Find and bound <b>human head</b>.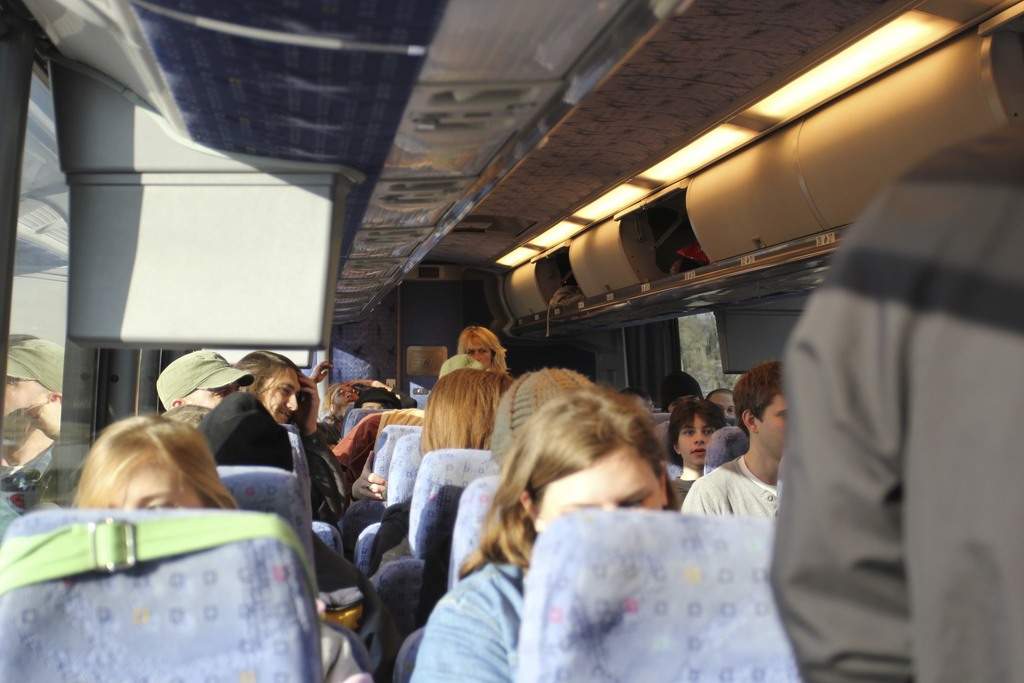
Bound: 666, 401, 719, 467.
